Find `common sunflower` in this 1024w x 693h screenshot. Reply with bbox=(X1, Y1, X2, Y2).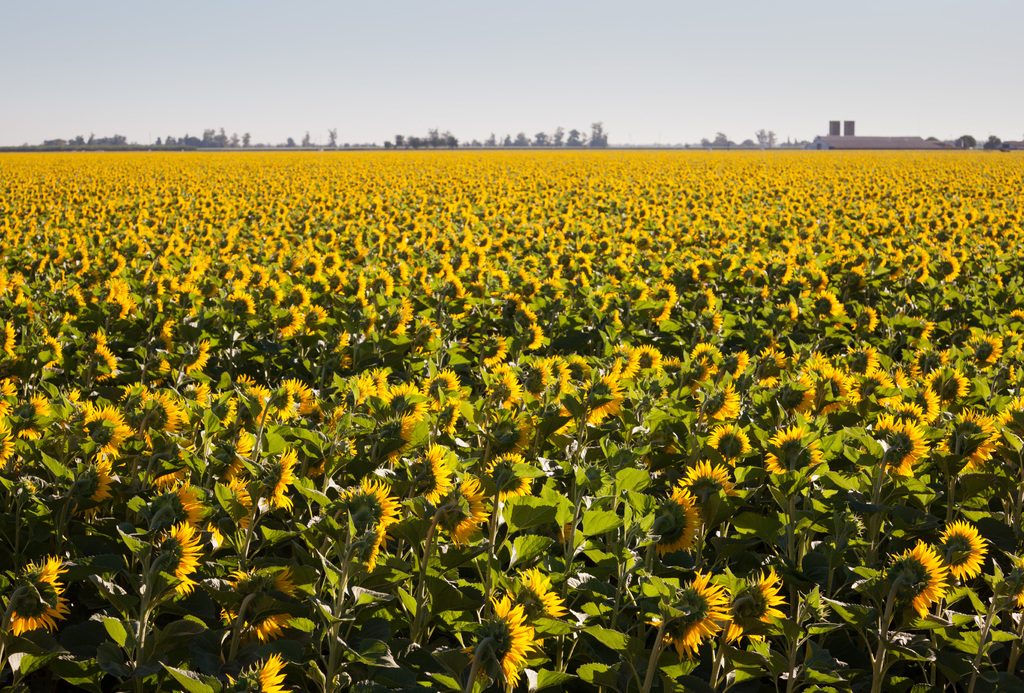
bbox=(183, 346, 212, 365).
